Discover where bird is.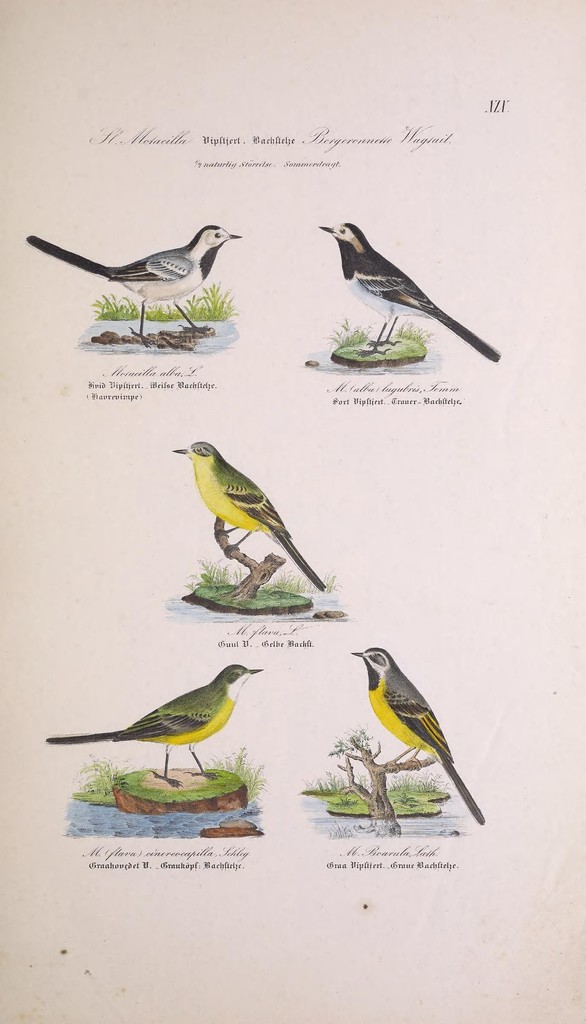
Discovered at x1=170 y1=436 x2=324 y2=588.
